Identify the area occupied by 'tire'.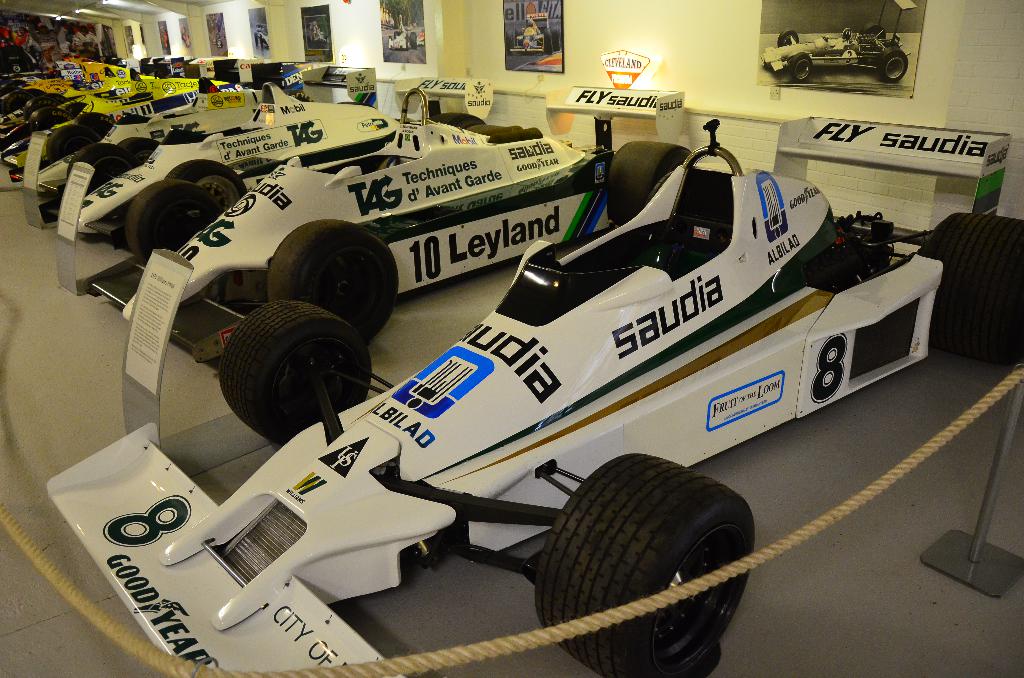
Area: x1=788, y1=54, x2=812, y2=81.
